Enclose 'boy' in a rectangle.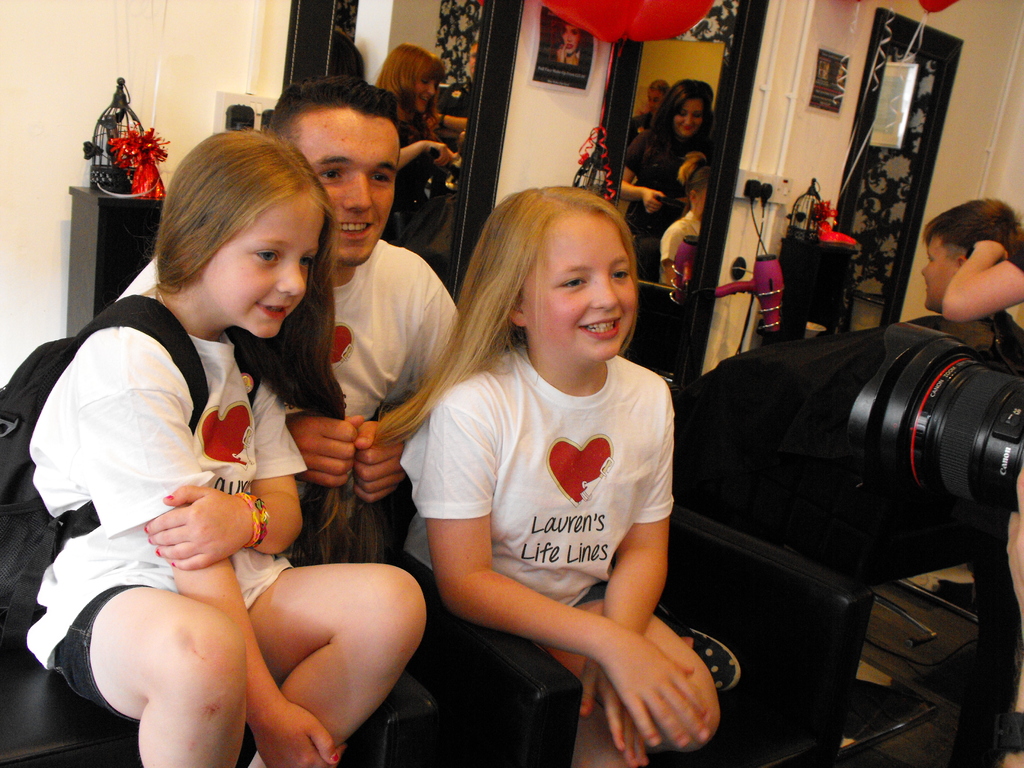
(671, 188, 1023, 529).
